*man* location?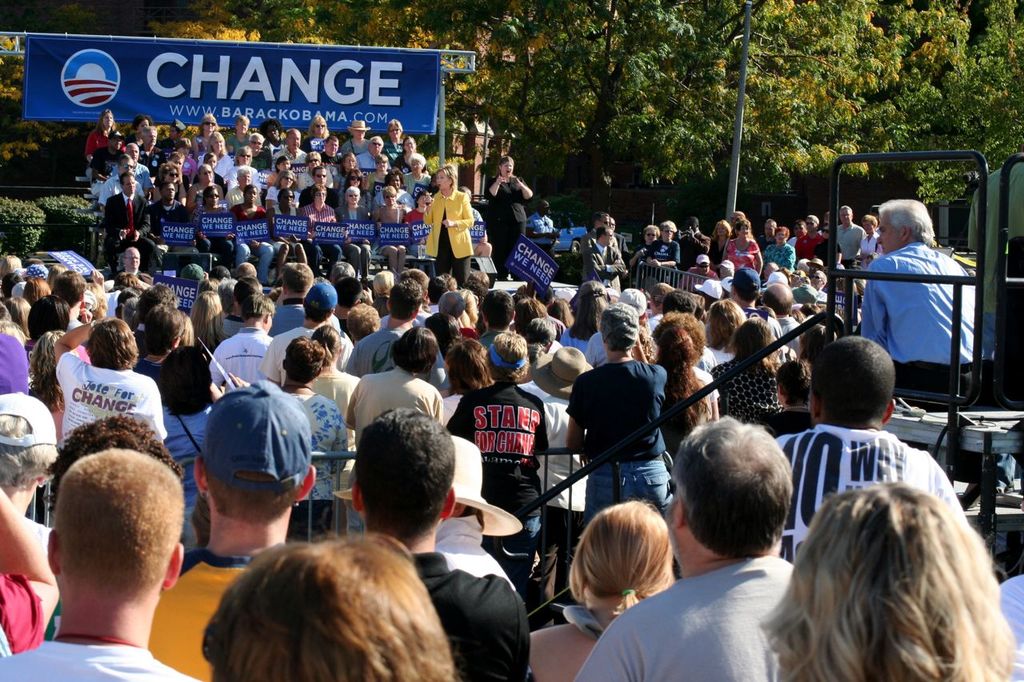
pyautogui.locateOnScreen(584, 226, 625, 293)
